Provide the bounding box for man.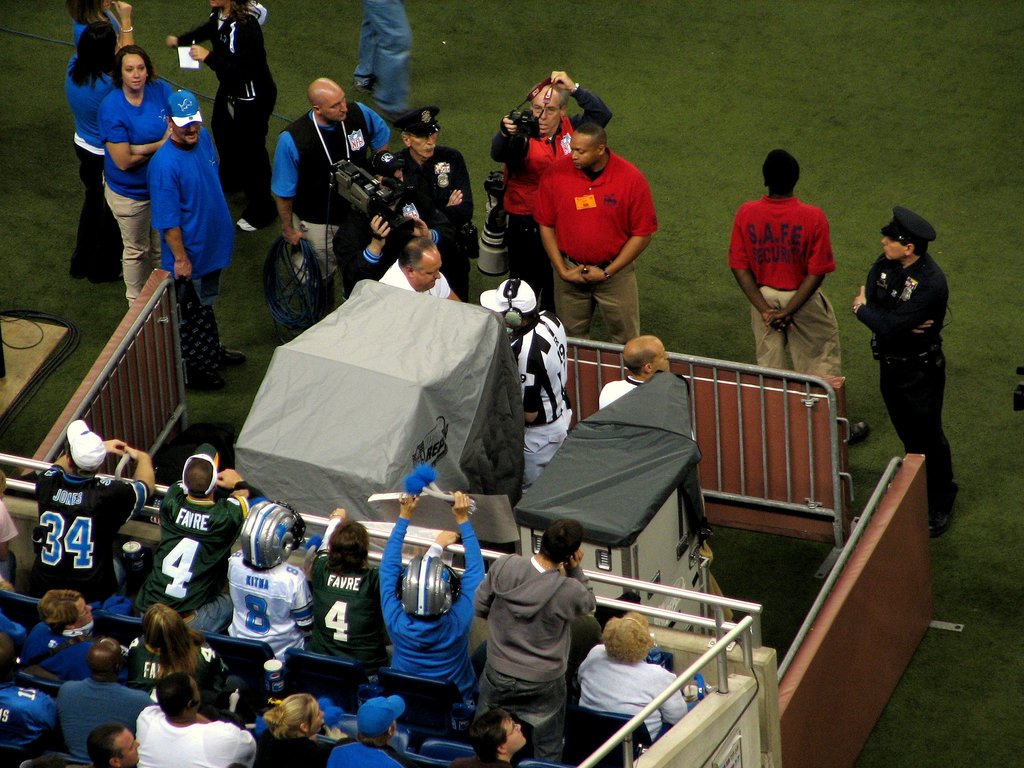
[20, 585, 94, 685].
